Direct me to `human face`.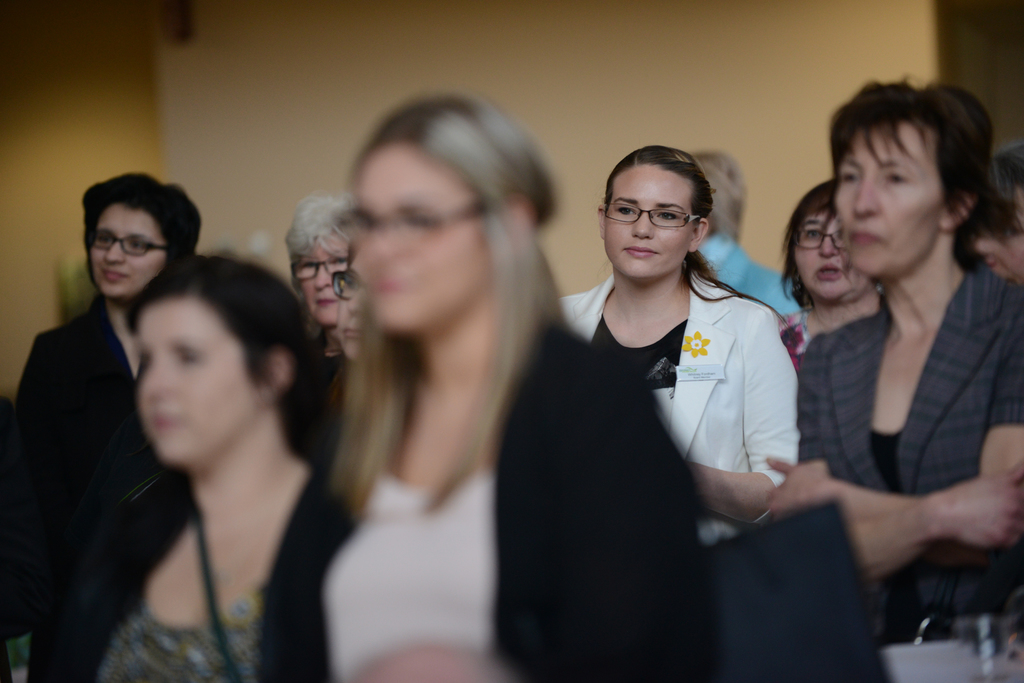
Direction: x1=89 y1=201 x2=164 y2=293.
